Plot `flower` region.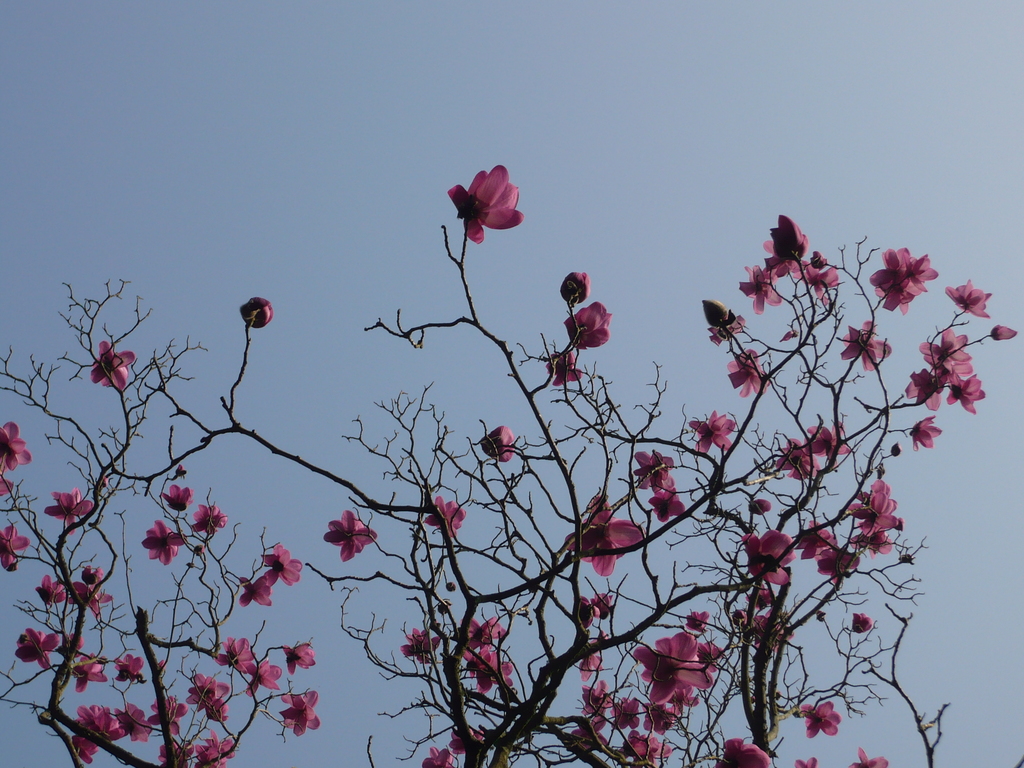
Plotted at region(817, 545, 863, 584).
